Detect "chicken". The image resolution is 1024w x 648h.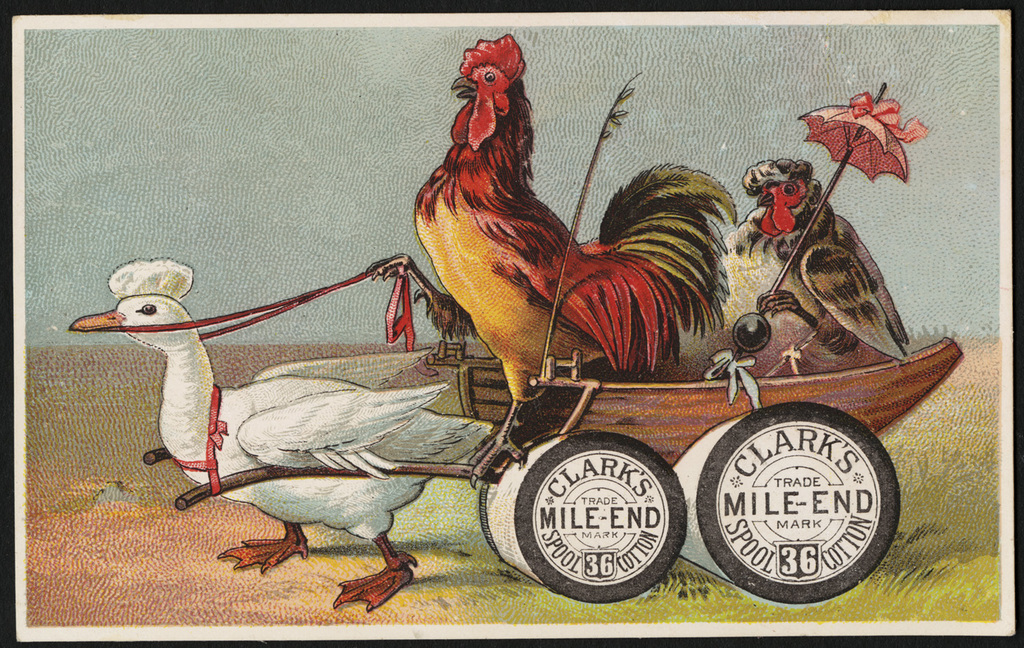
<bbox>719, 157, 908, 379</bbox>.
